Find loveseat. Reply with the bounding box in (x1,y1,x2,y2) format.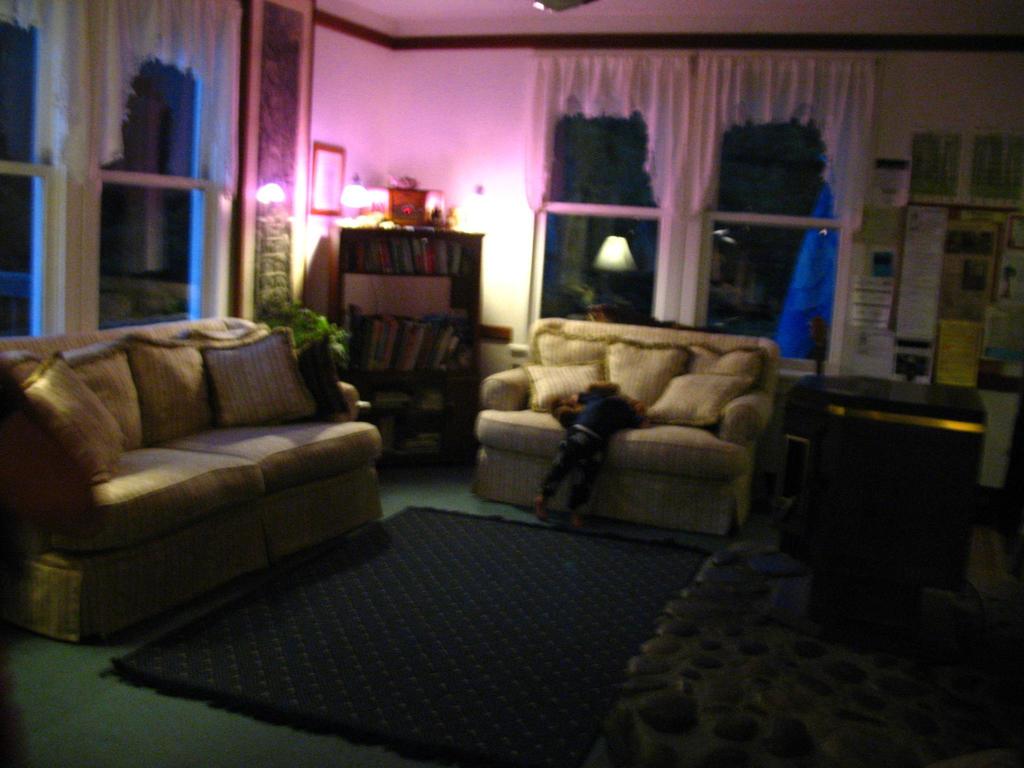
(477,313,783,536).
